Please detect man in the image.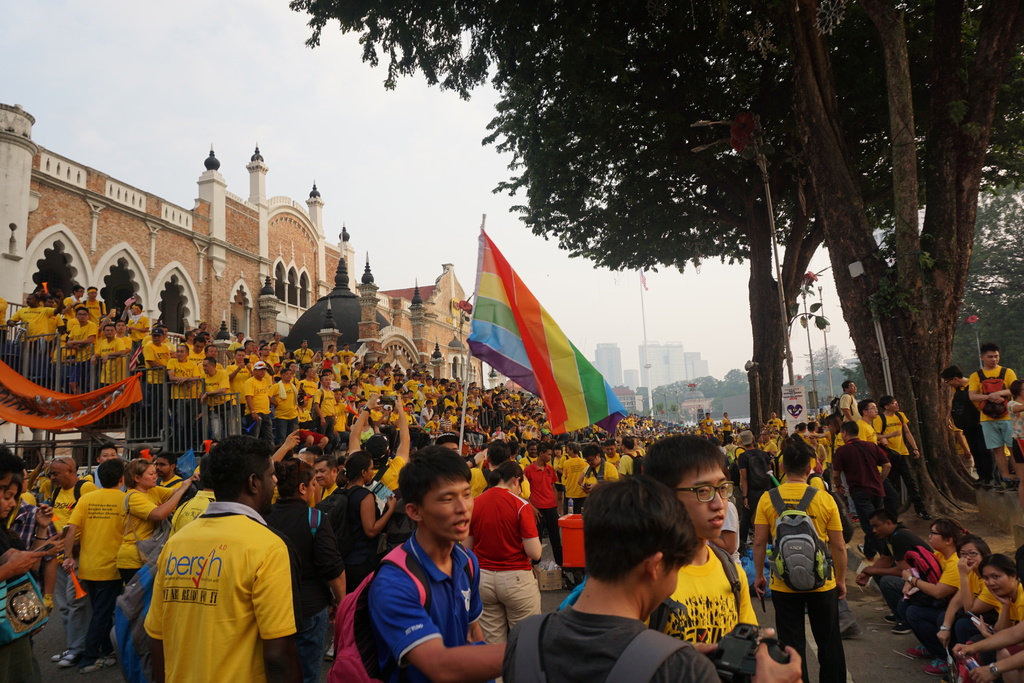
618/438/641/477.
